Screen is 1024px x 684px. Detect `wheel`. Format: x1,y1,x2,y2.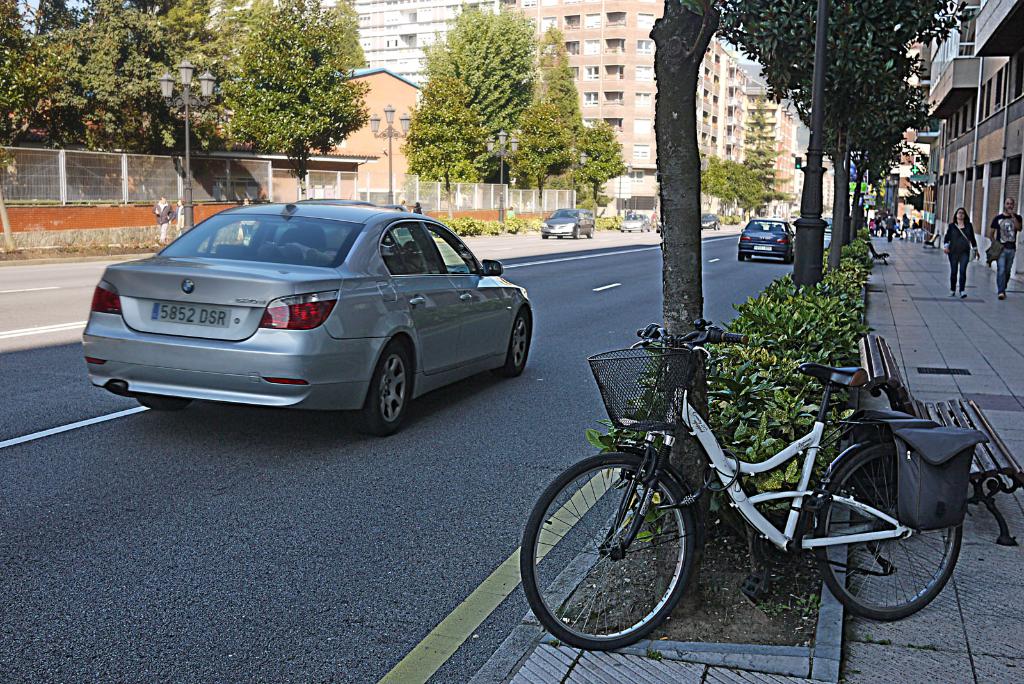
783,257,790,264.
